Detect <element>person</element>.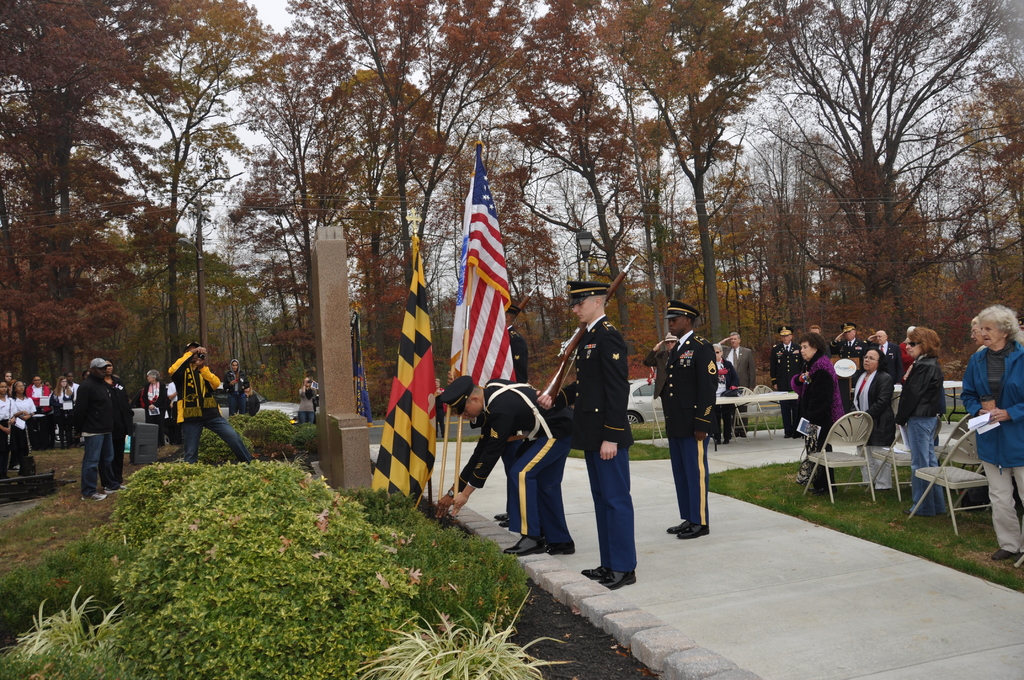
Detected at Rect(728, 331, 765, 430).
